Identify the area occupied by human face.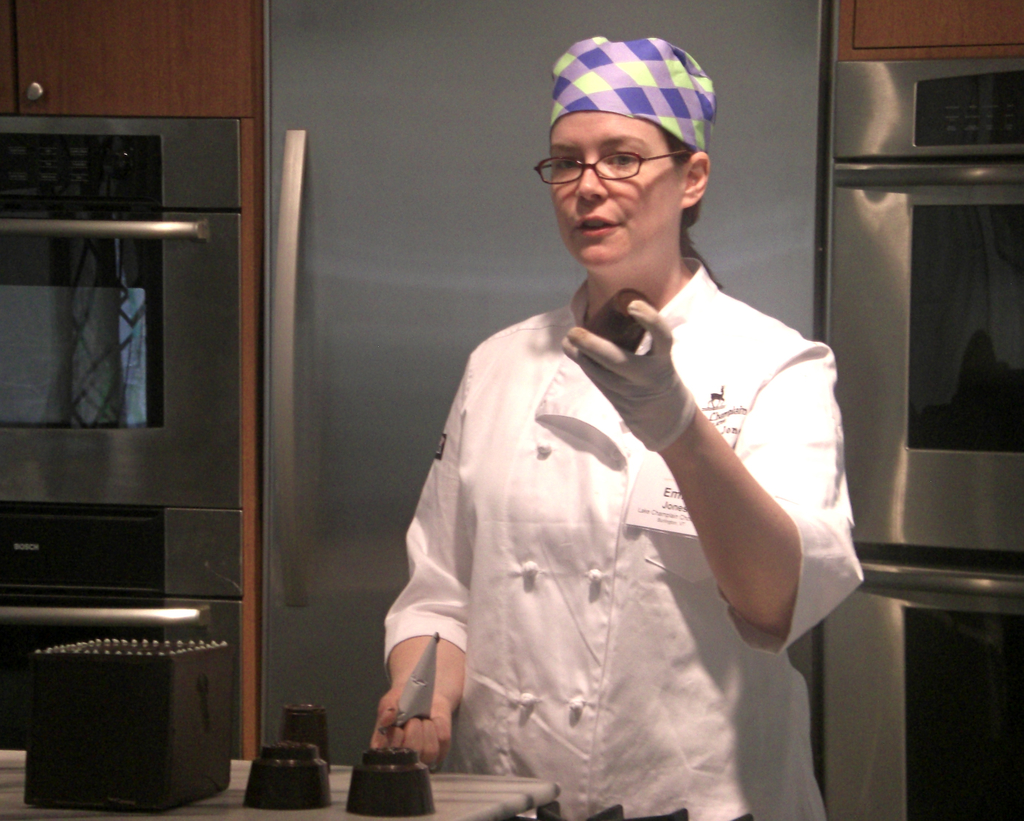
Area: select_region(553, 106, 685, 260).
